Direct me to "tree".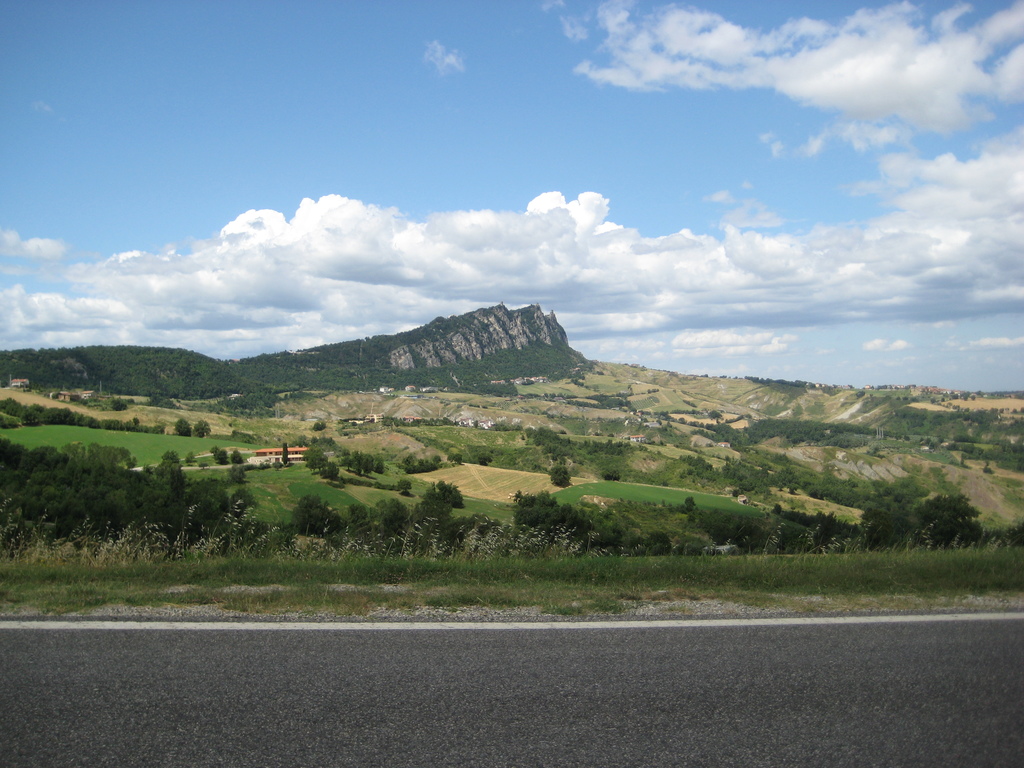
Direction: x1=767, y1=505, x2=860, y2=552.
